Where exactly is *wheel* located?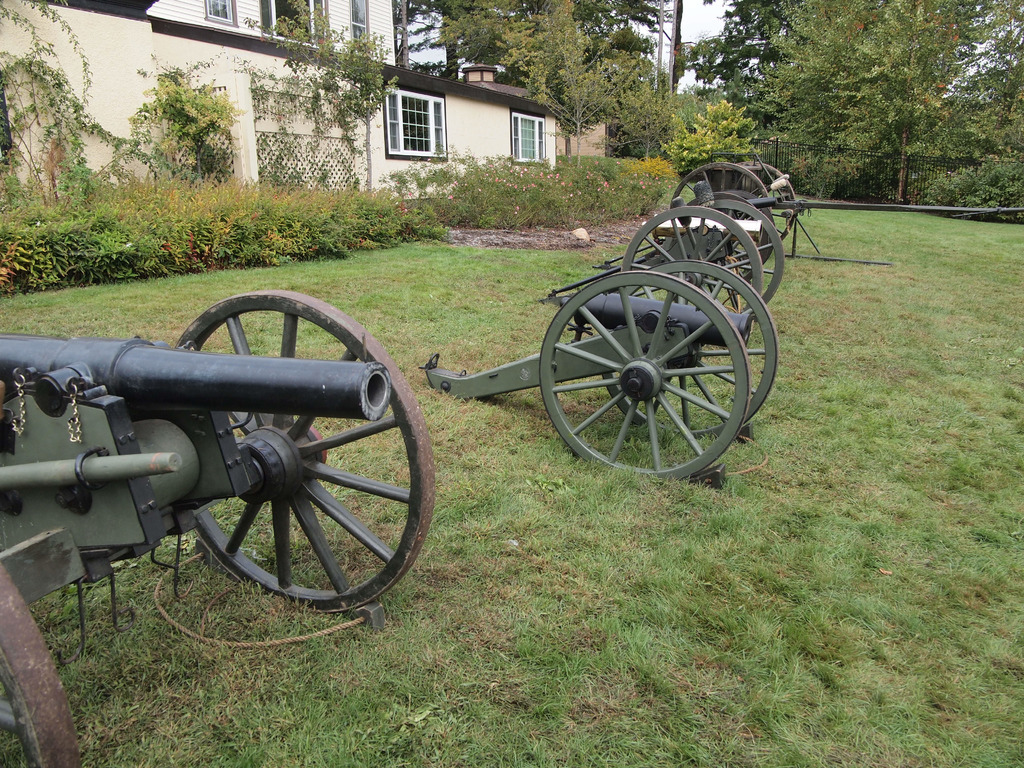
Its bounding box is crop(620, 204, 762, 320).
